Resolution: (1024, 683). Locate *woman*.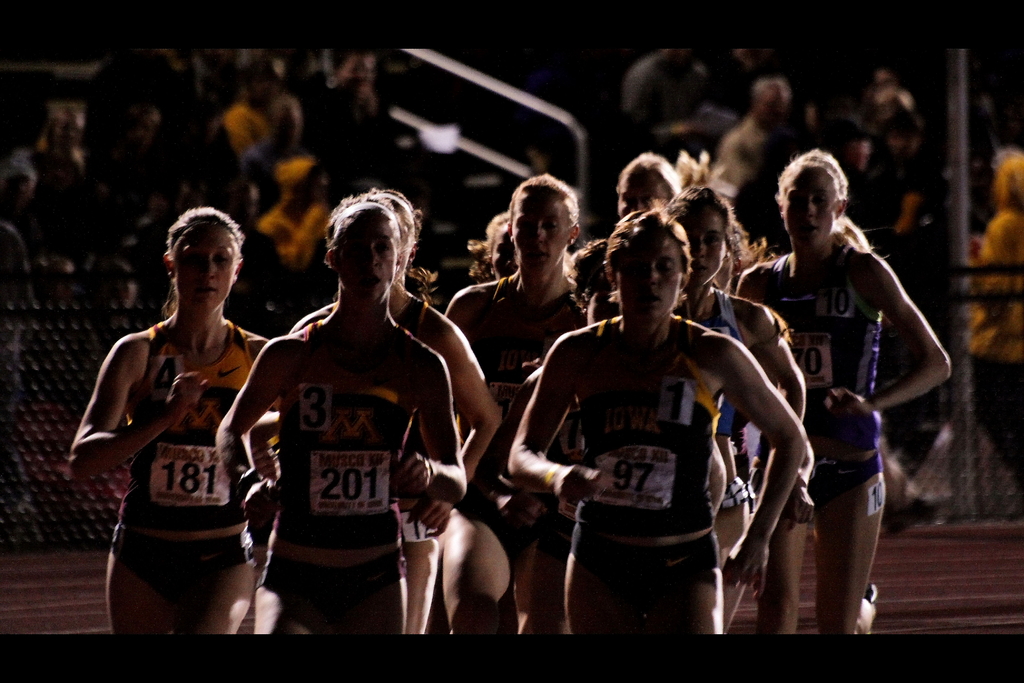
(x1=215, y1=195, x2=471, y2=641).
